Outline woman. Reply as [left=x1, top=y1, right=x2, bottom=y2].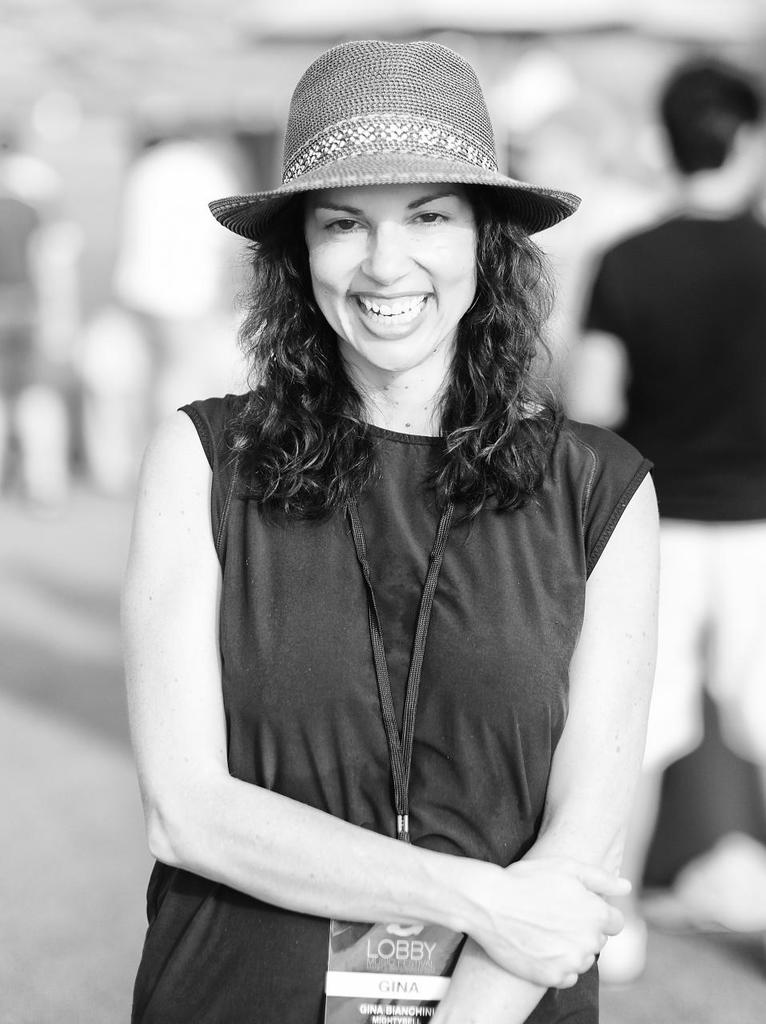
[left=74, top=68, right=704, bottom=981].
